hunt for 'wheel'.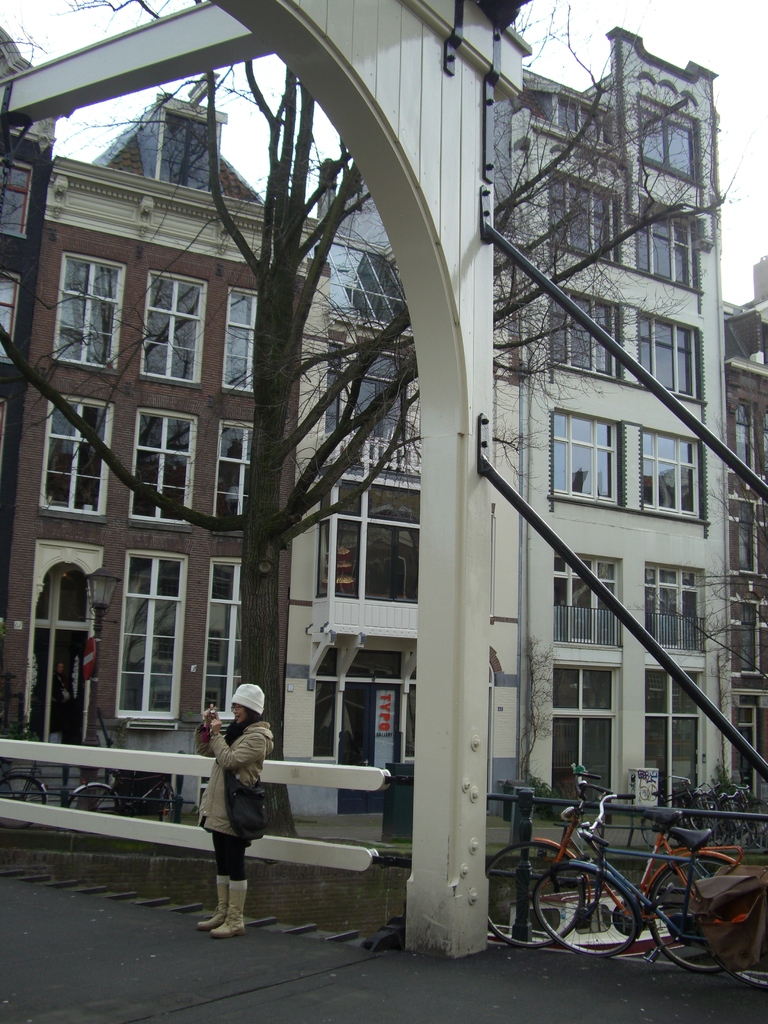
Hunted down at (485, 842, 587, 947).
